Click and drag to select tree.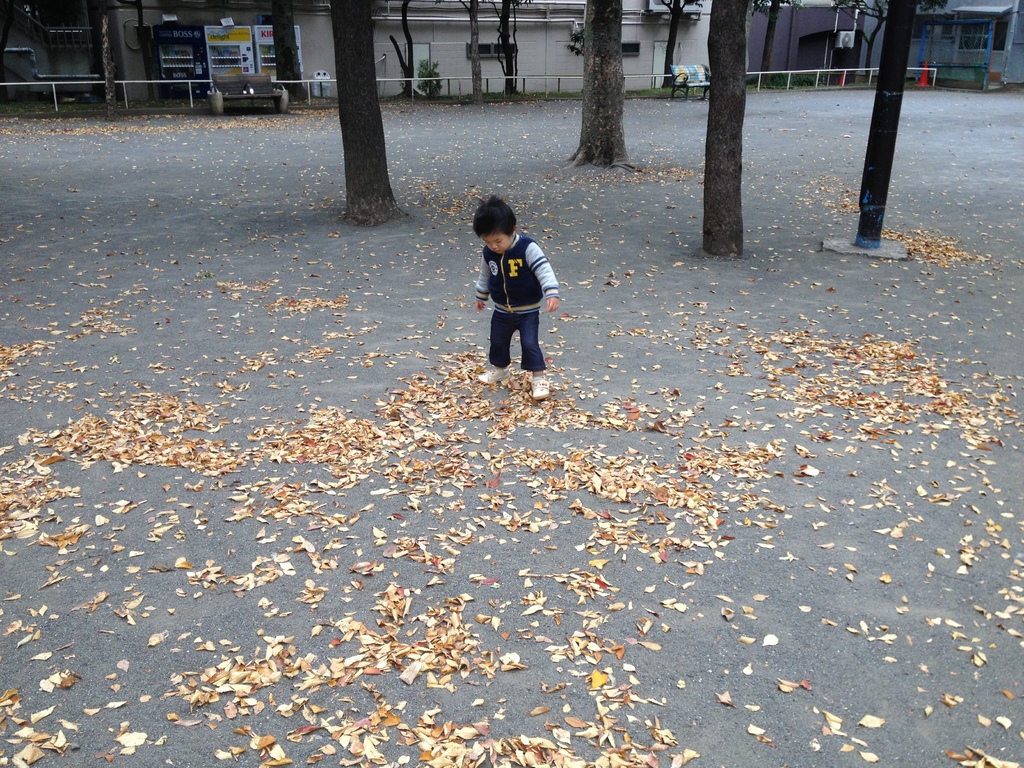
Selection: {"x1": 646, "y1": 0, "x2": 705, "y2": 91}.
